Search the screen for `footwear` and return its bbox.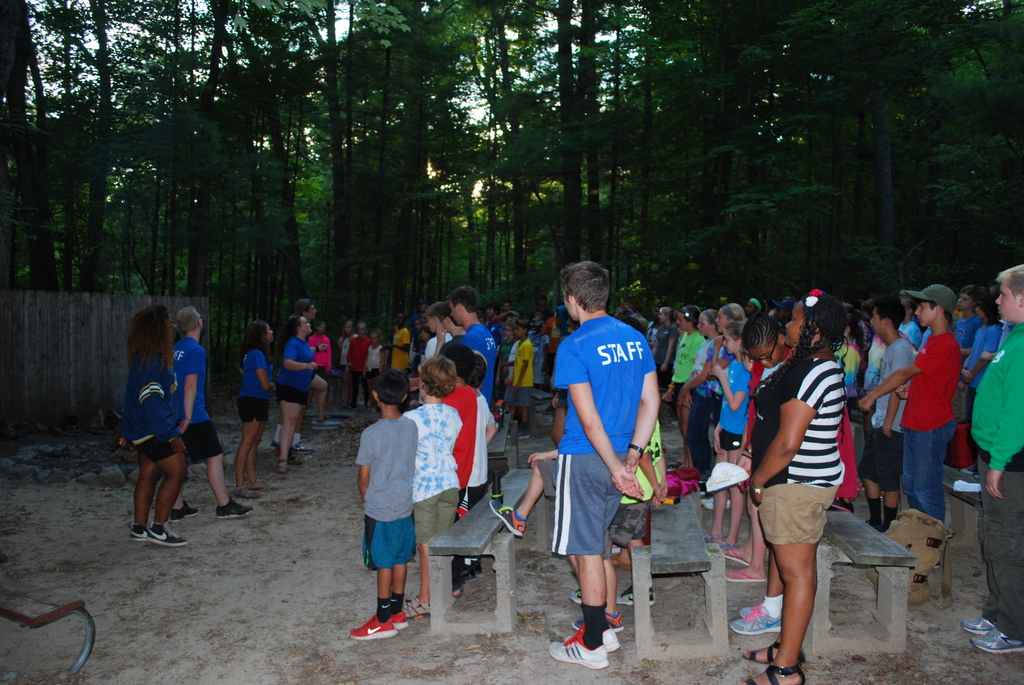
Found: select_region(143, 523, 188, 543).
